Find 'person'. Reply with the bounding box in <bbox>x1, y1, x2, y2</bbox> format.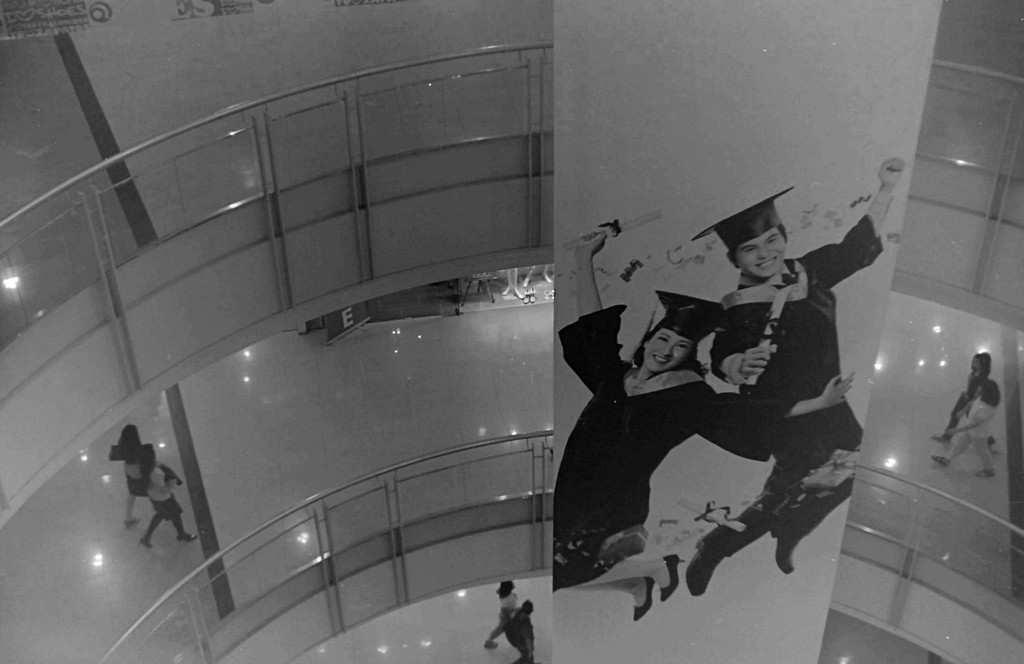
<bbox>147, 445, 196, 546</bbox>.
